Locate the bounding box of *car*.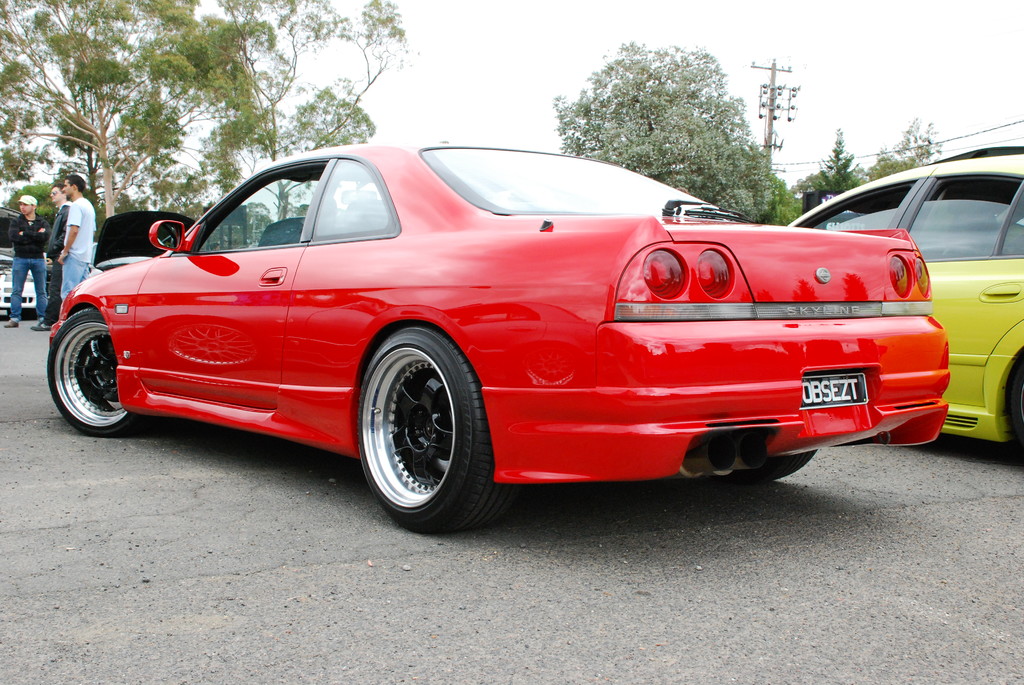
Bounding box: [0,203,40,310].
